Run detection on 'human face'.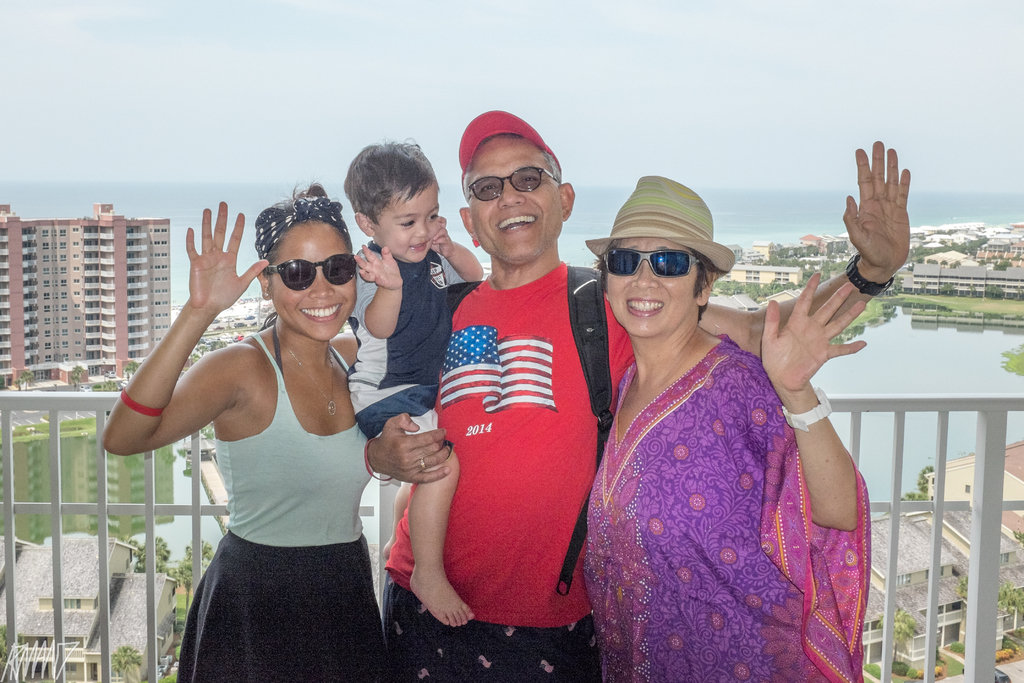
Result: l=371, t=188, r=441, b=262.
